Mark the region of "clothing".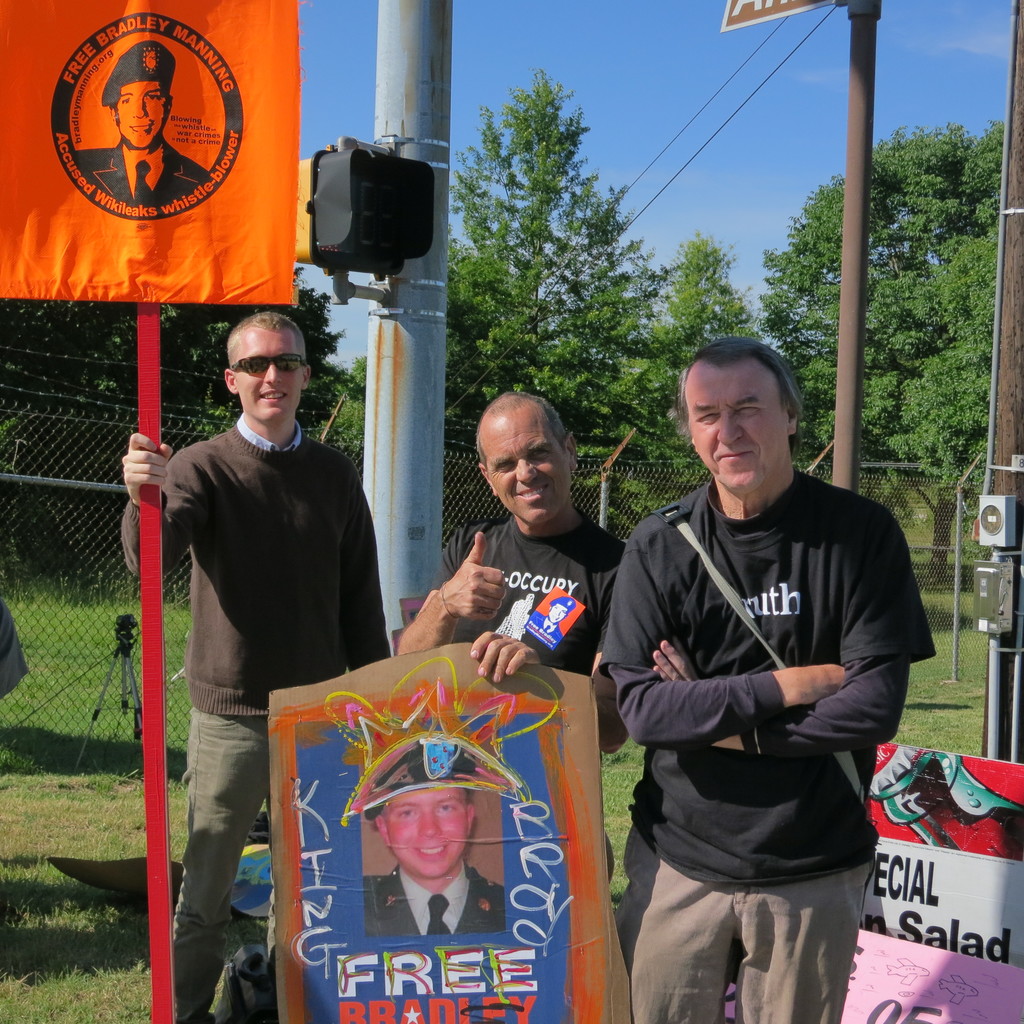
Region: region(444, 503, 632, 923).
